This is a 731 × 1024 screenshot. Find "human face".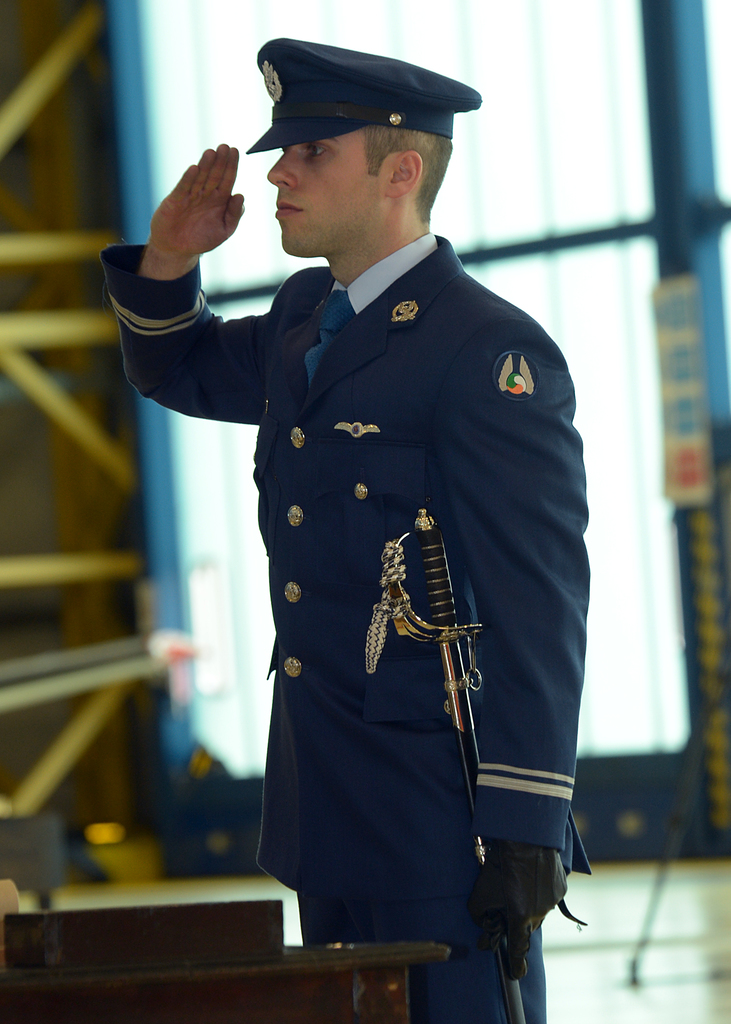
Bounding box: 269,125,378,255.
